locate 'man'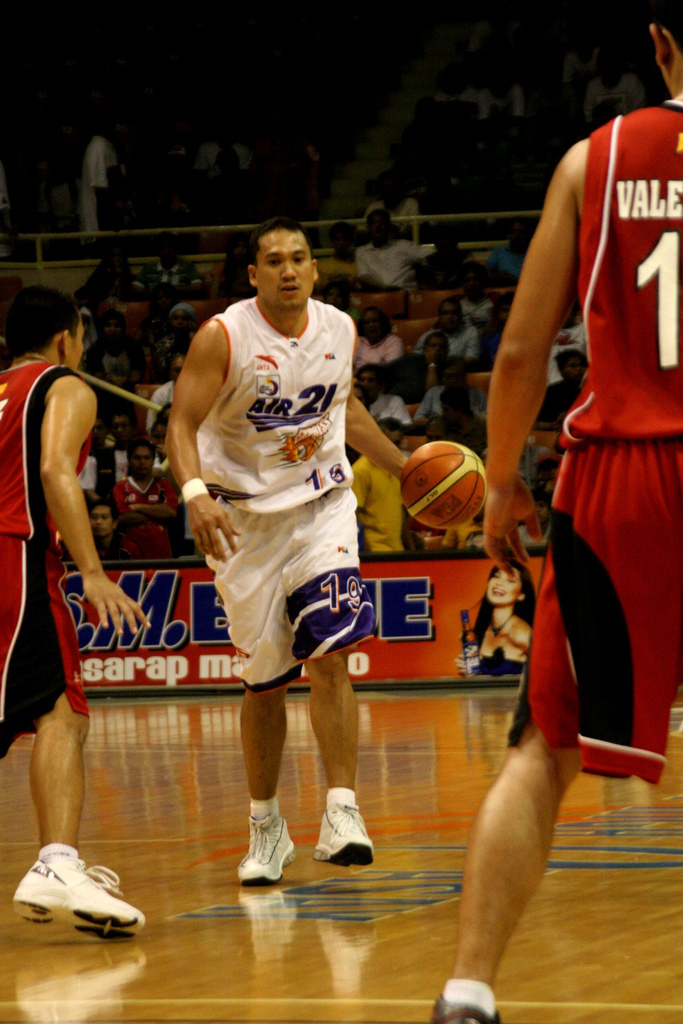
110 440 181 561
